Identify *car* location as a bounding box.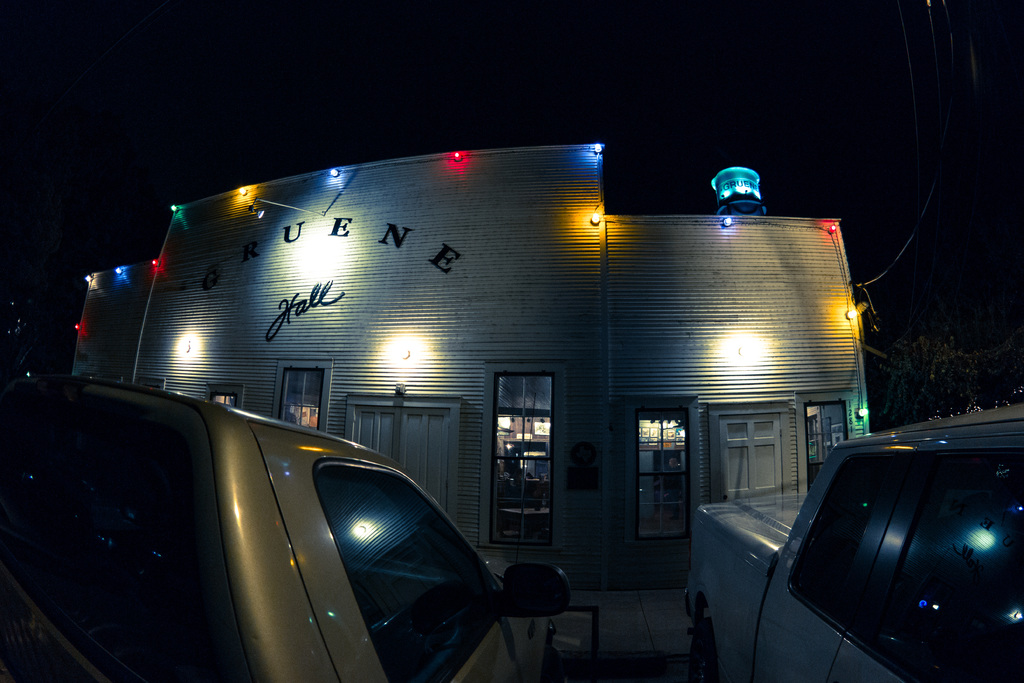
bbox=[0, 366, 571, 682].
